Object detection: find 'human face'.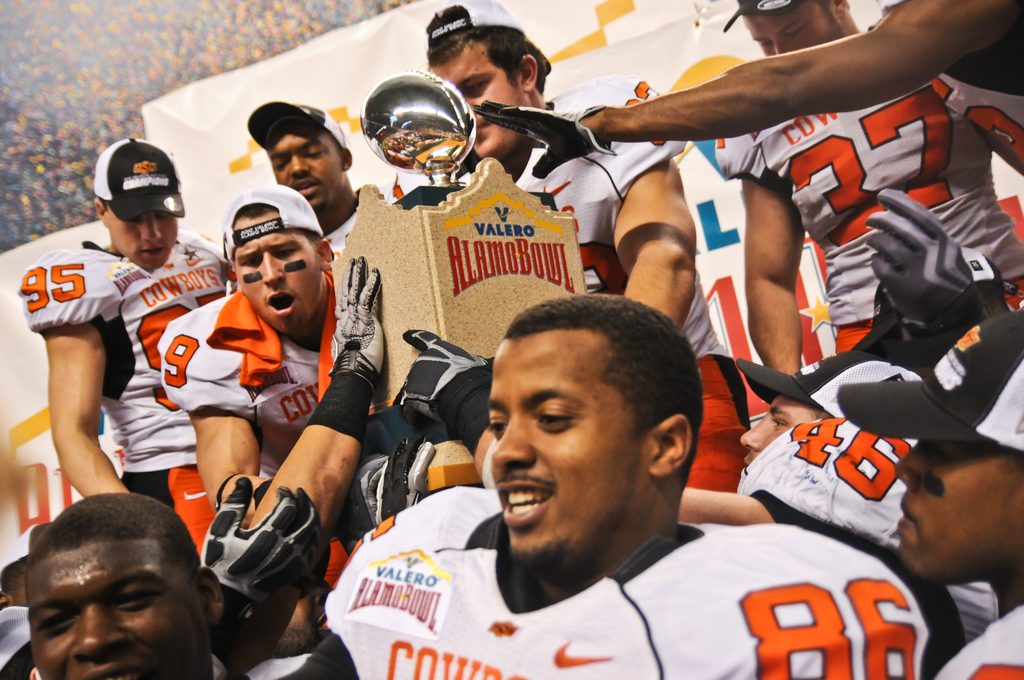
BBox(236, 212, 320, 339).
